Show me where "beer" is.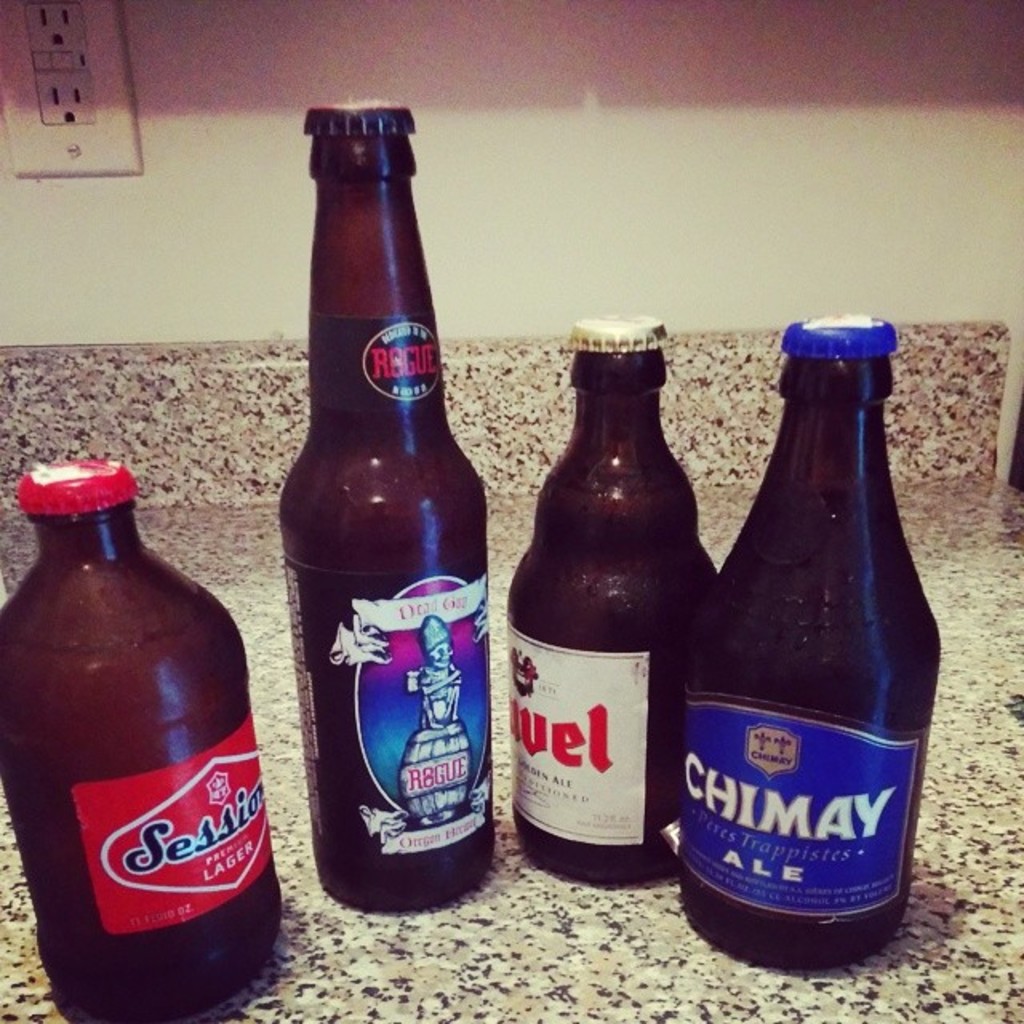
"beer" is at (left=504, top=314, right=715, bottom=885).
